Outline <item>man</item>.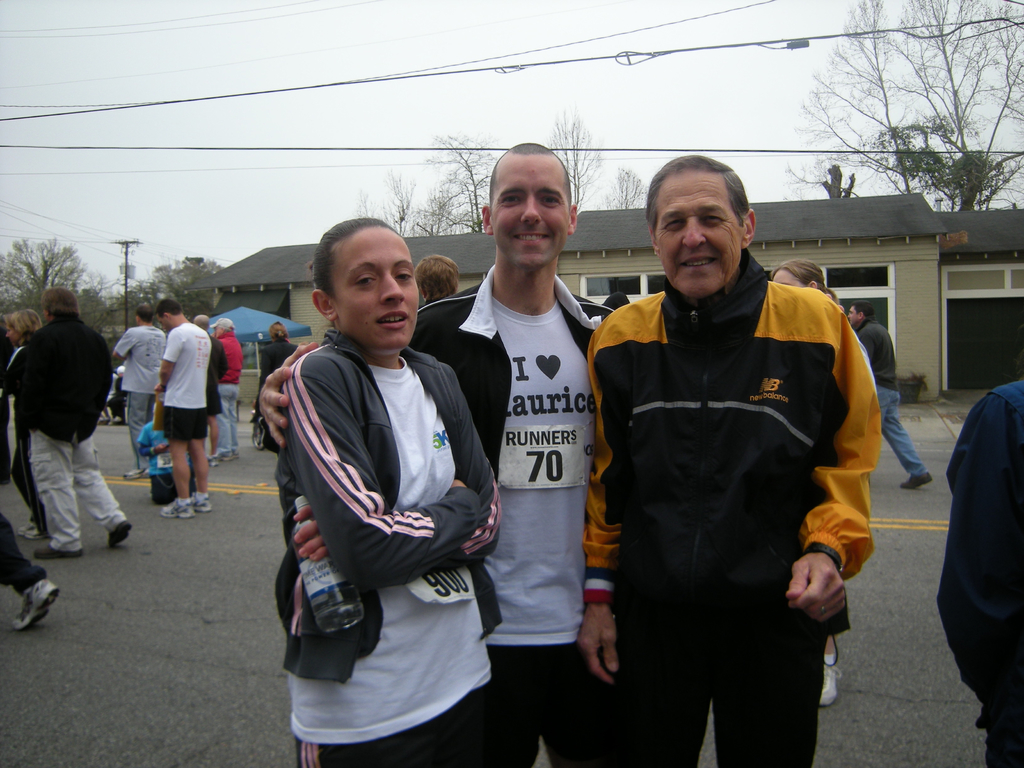
Outline: l=196, t=316, r=209, b=331.
